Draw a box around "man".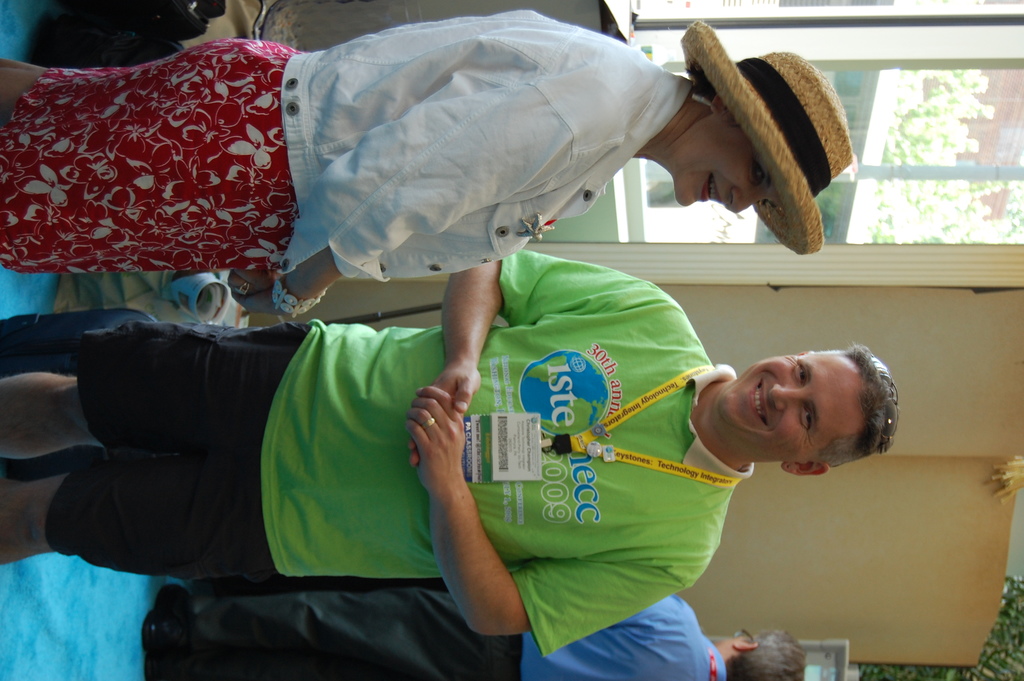
BBox(3, 251, 897, 659).
